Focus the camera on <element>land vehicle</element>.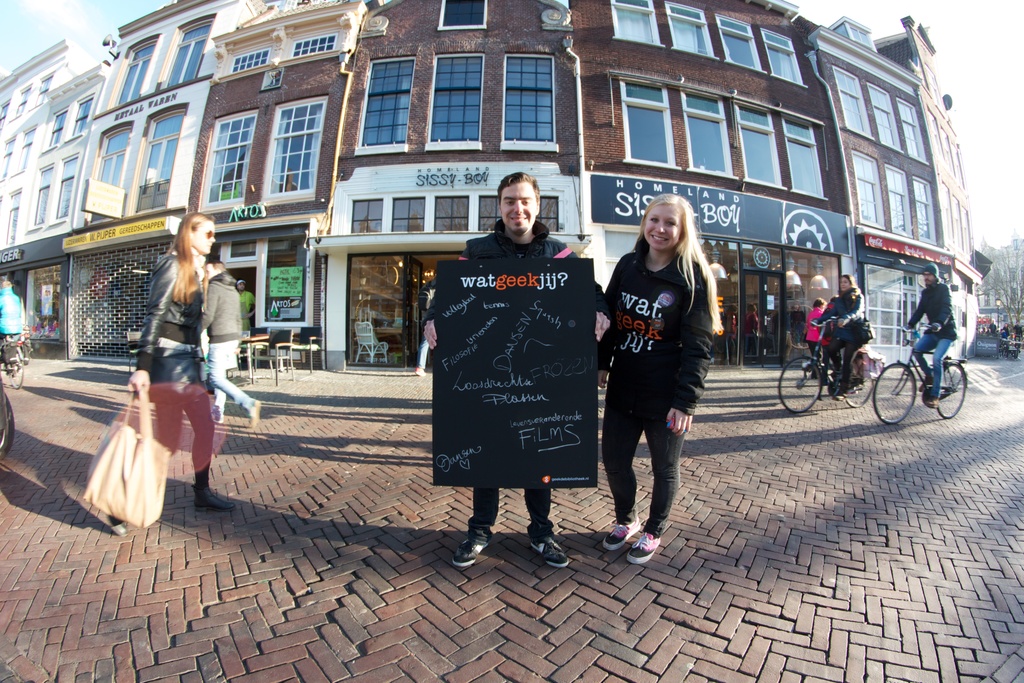
Focus region: {"x1": 0, "y1": 335, "x2": 27, "y2": 386}.
